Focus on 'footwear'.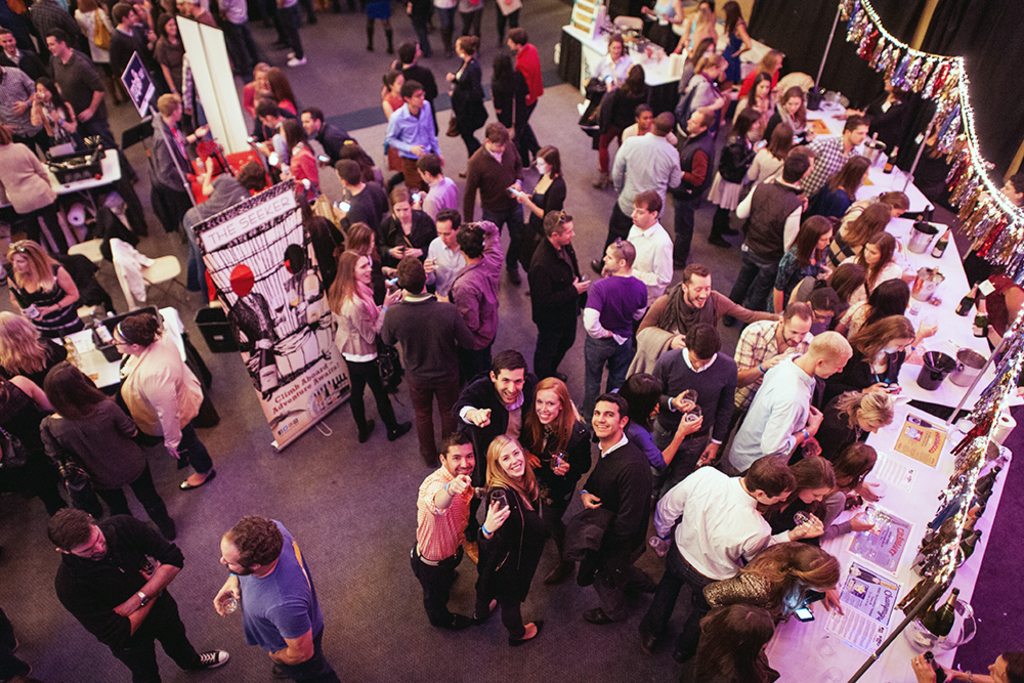
Focused at bbox(639, 628, 658, 655).
